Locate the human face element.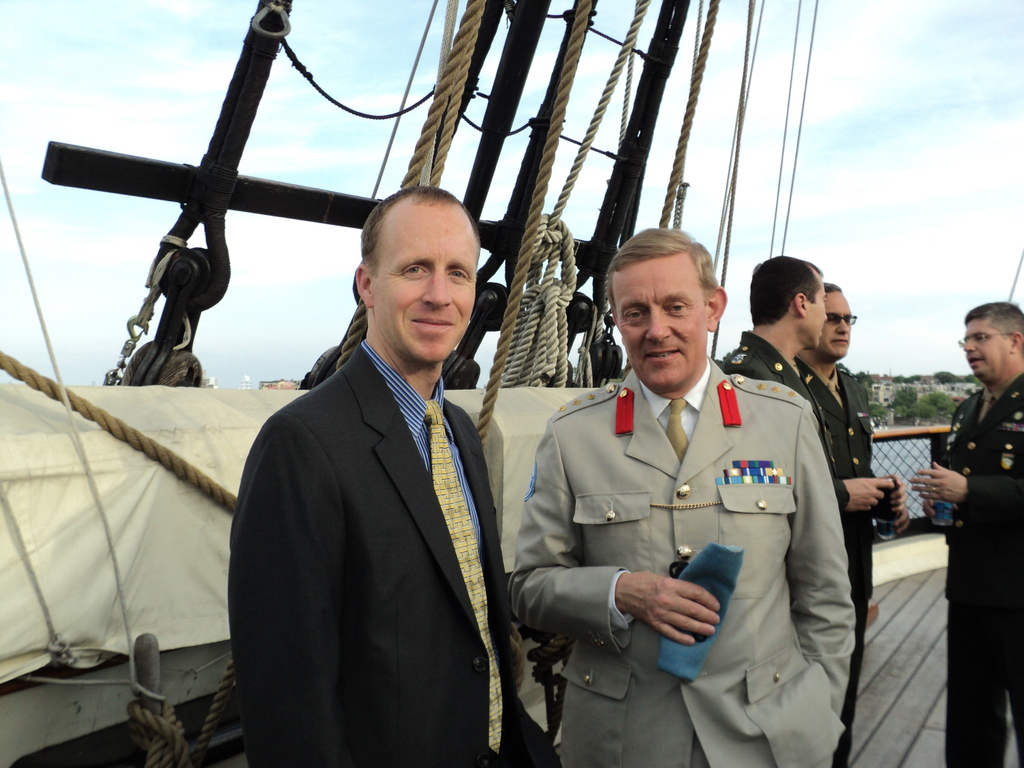
Element bbox: box(614, 252, 708, 388).
